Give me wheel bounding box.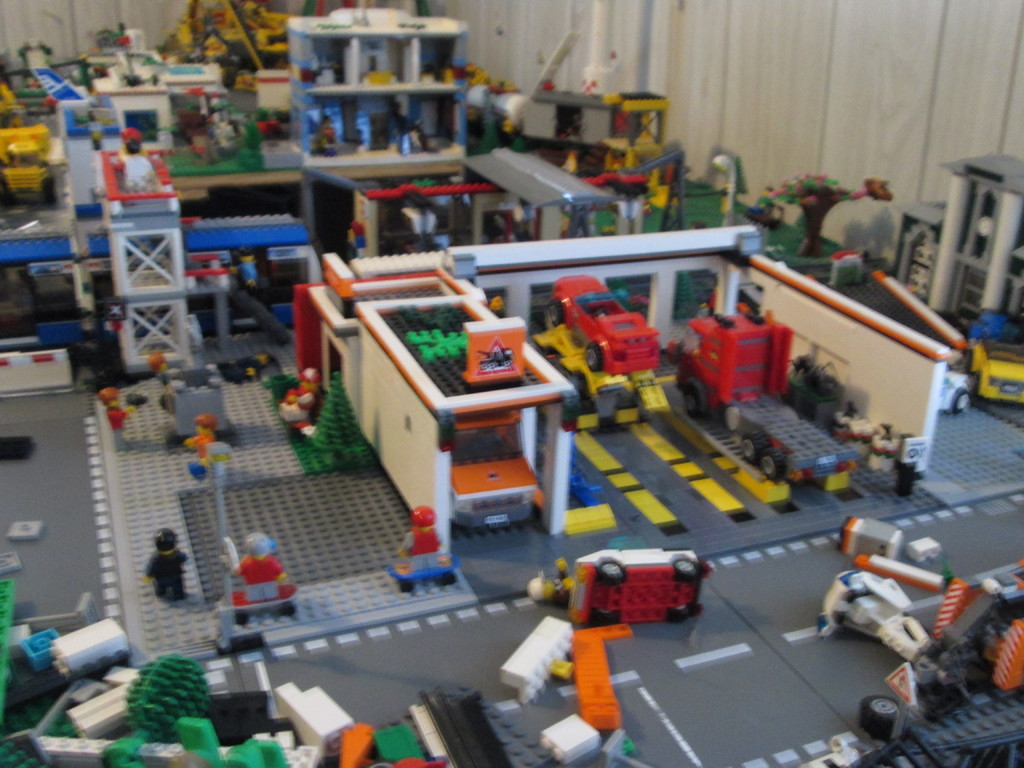
box=[860, 696, 900, 737].
